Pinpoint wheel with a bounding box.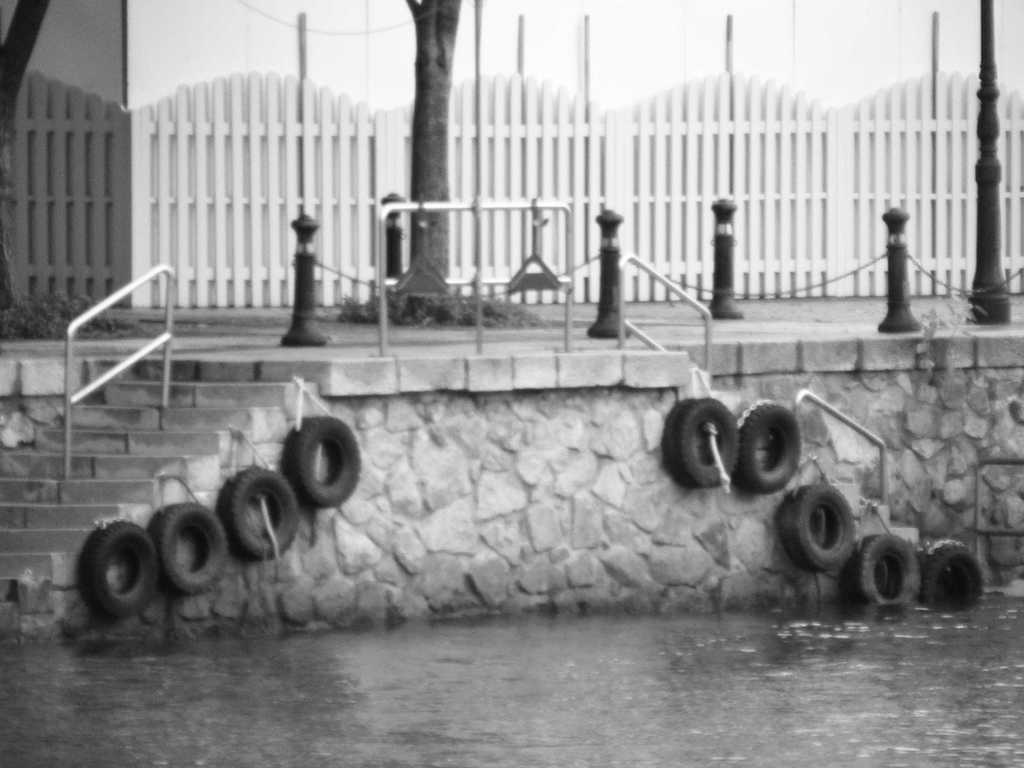
bbox=(663, 396, 741, 492).
